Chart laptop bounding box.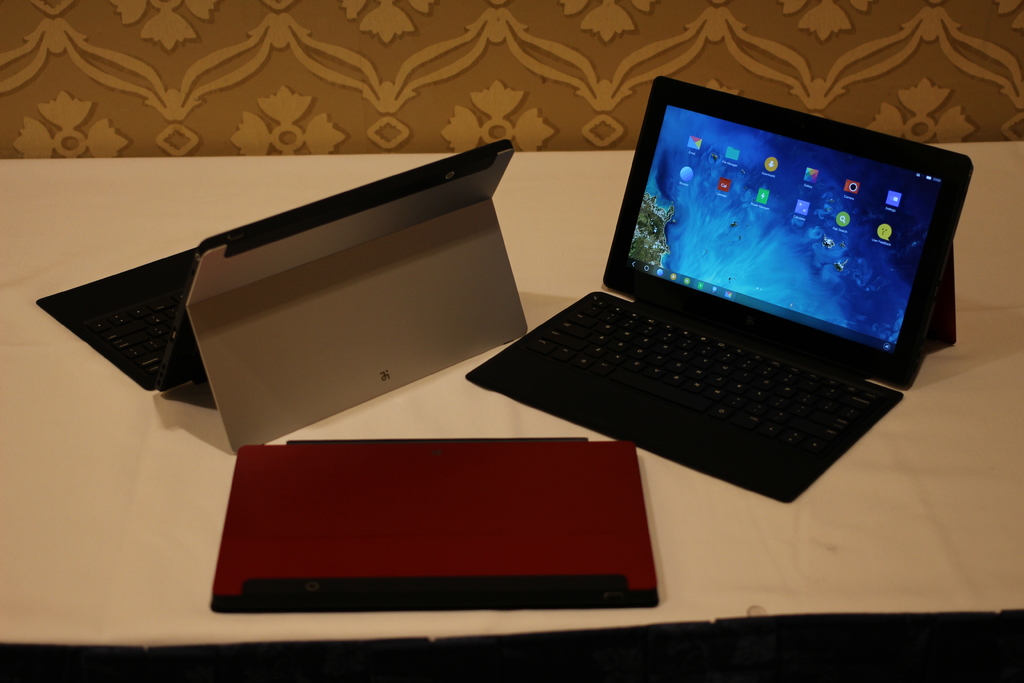
Charted: bbox=[492, 85, 972, 500].
